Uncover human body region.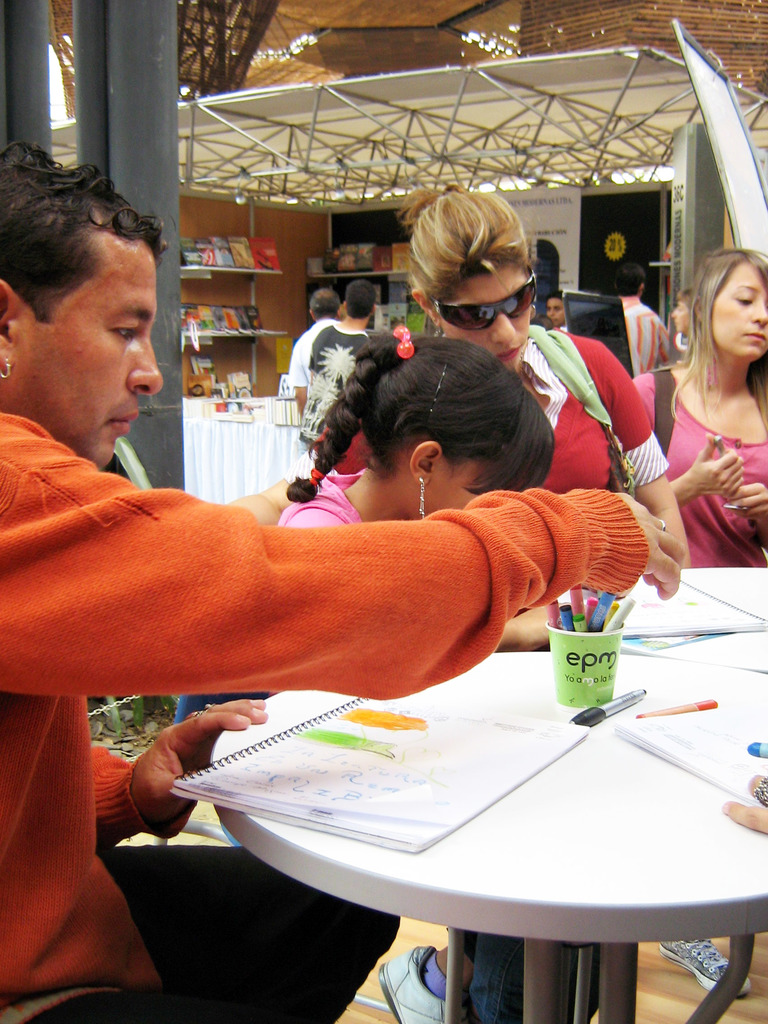
Uncovered: (left=264, top=307, right=557, bottom=535).
